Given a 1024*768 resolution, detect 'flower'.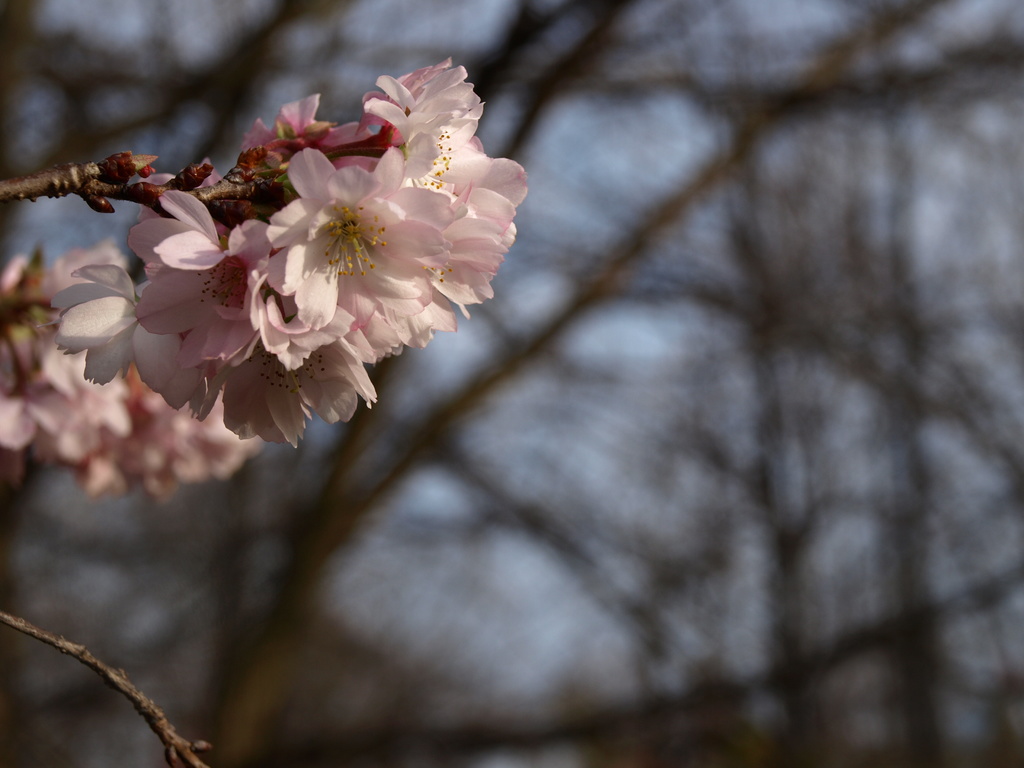
bbox=(267, 147, 460, 335).
